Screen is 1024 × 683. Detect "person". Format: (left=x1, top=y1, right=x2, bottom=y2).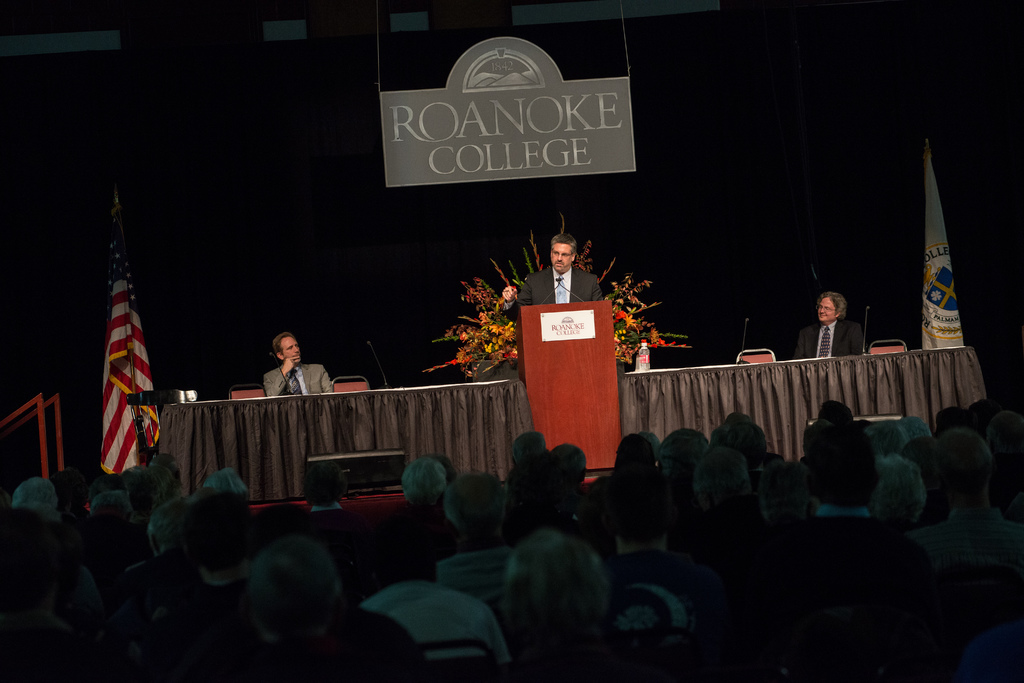
(left=514, top=465, right=607, bottom=566).
